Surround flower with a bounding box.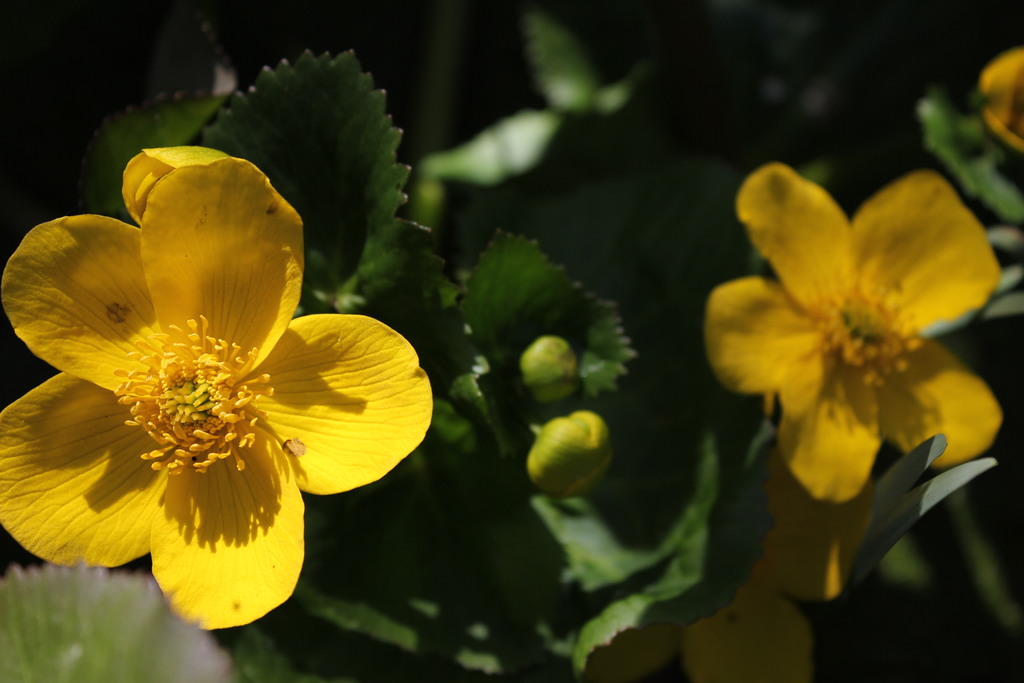
box(0, 566, 232, 682).
